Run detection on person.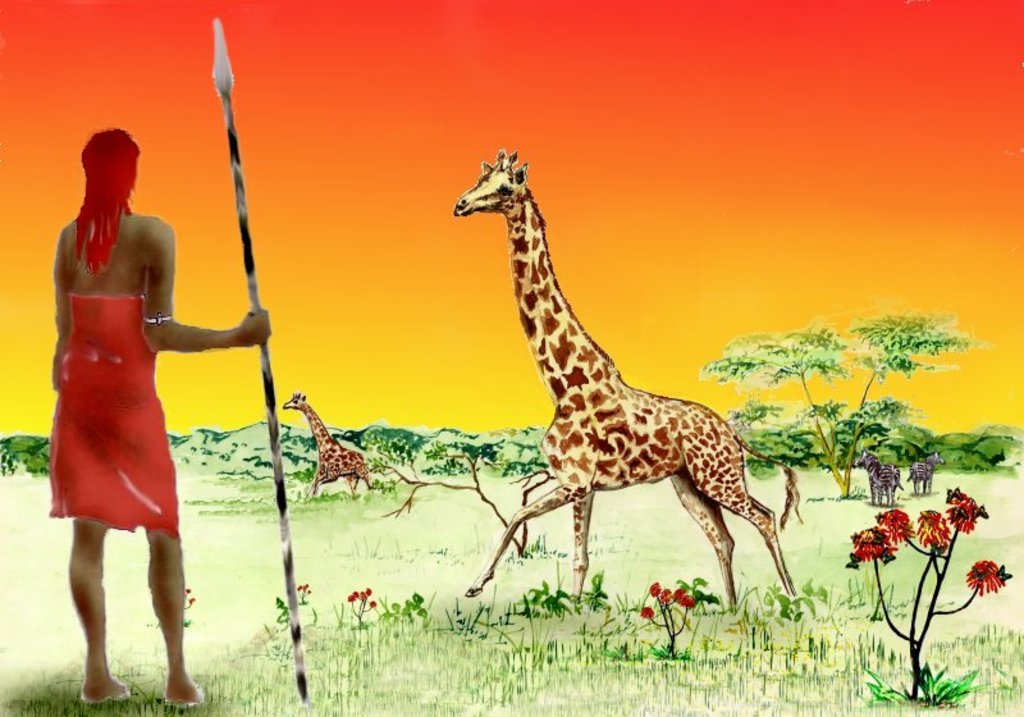
Result: detection(33, 96, 225, 698).
